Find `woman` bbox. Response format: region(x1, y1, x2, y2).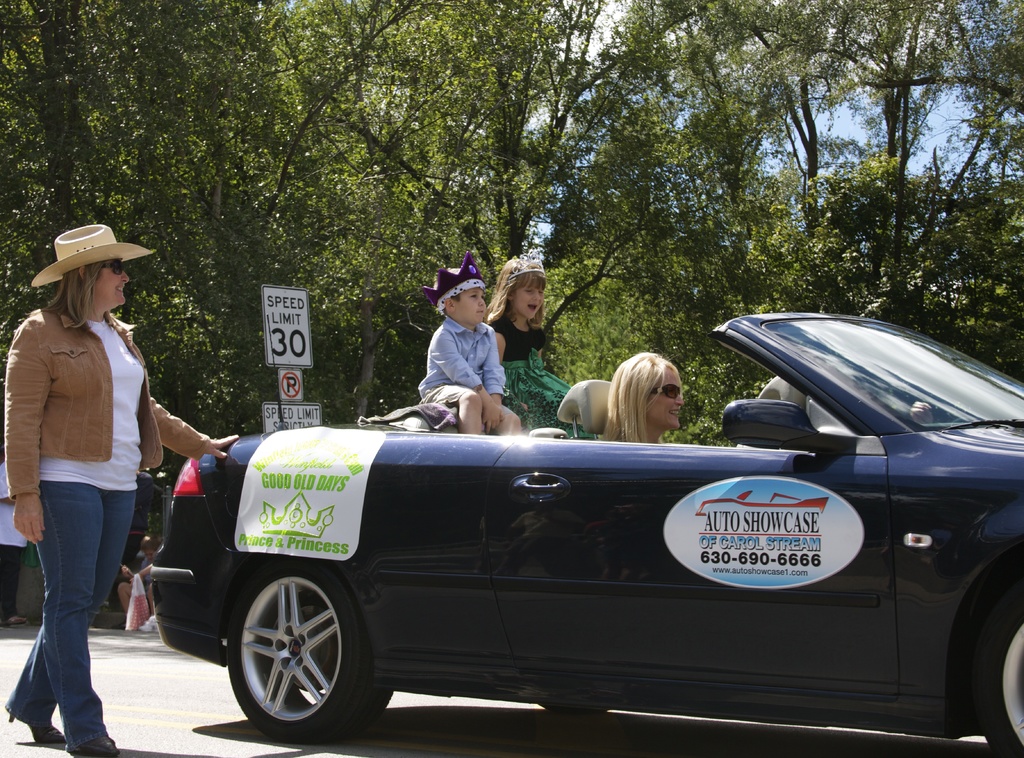
region(1, 212, 187, 734).
